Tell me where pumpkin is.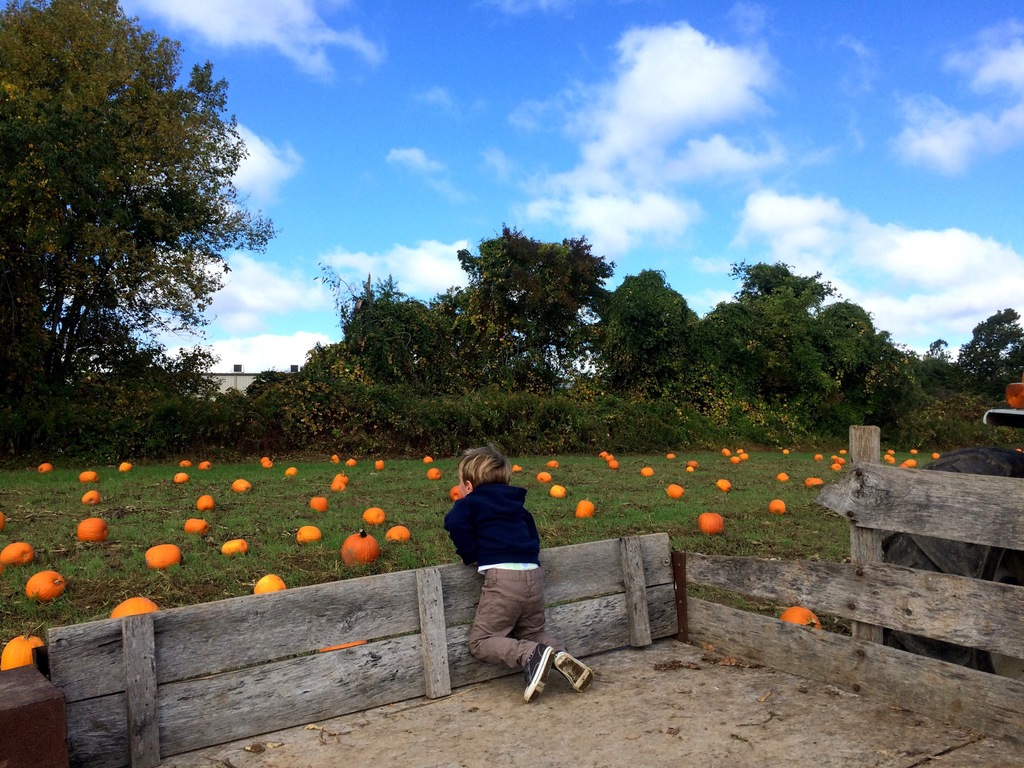
pumpkin is at x1=196 y1=497 x2=216 y2=511.
